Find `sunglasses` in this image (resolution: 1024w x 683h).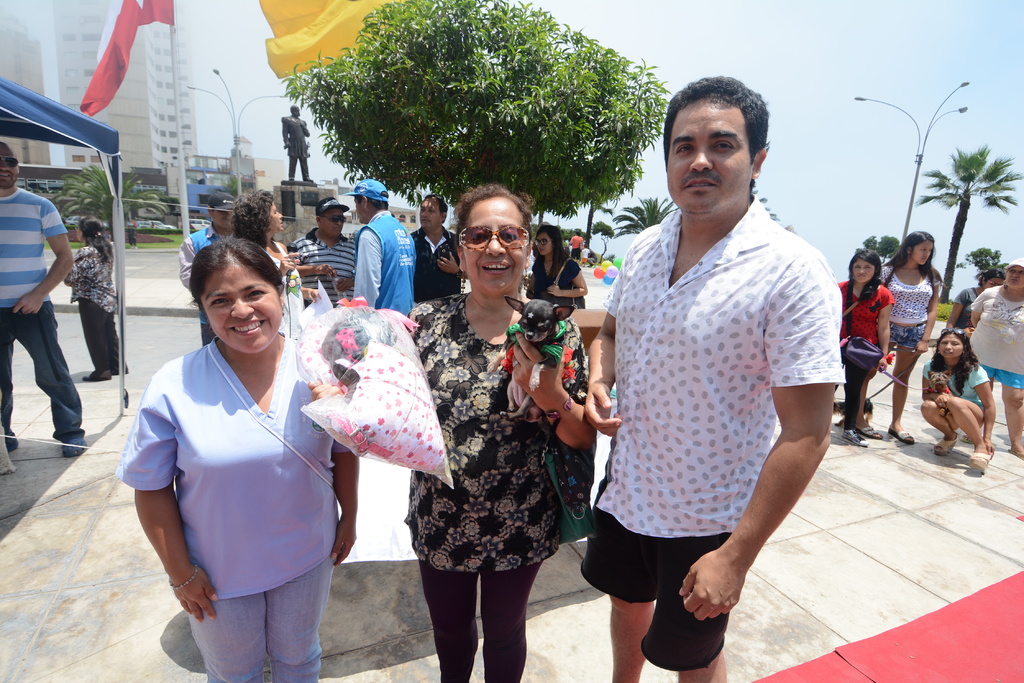
<region>1, 155, 19, 167</region>.
